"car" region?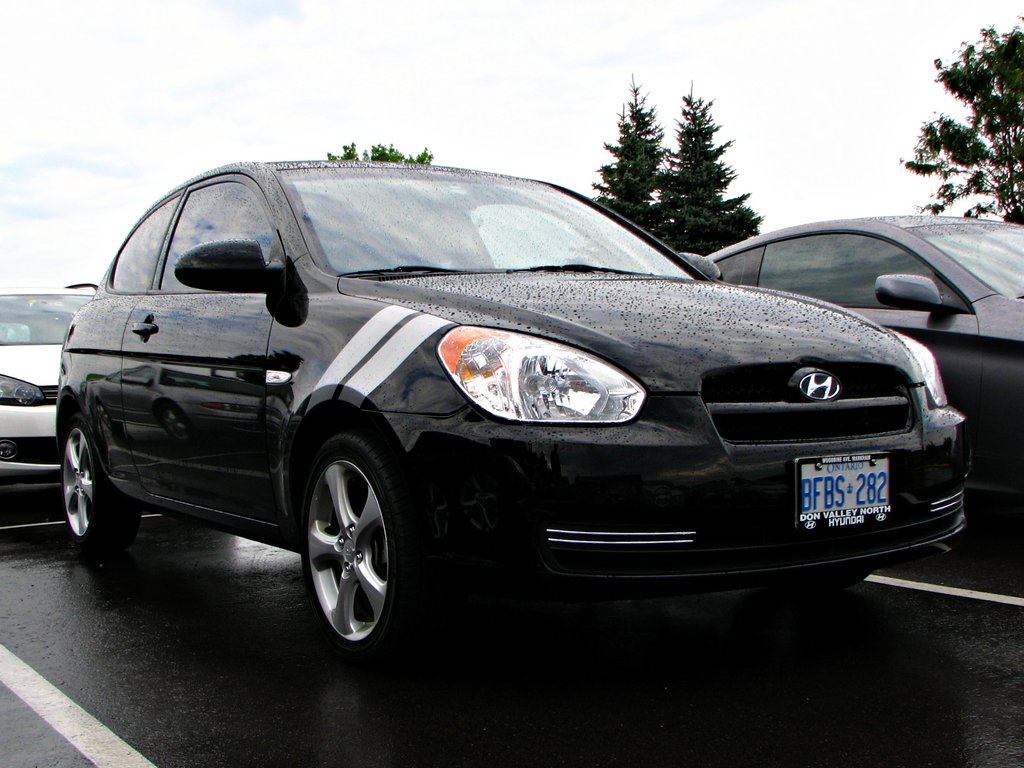
0/278/179/534
